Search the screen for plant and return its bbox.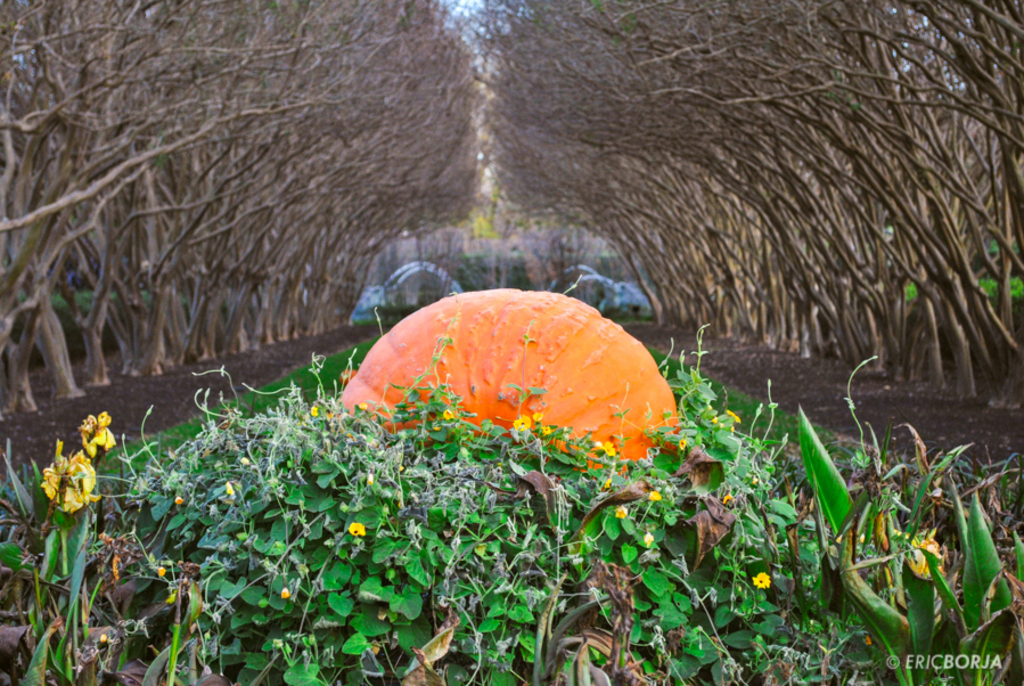
Found: [789, 413, 1017, 685].
